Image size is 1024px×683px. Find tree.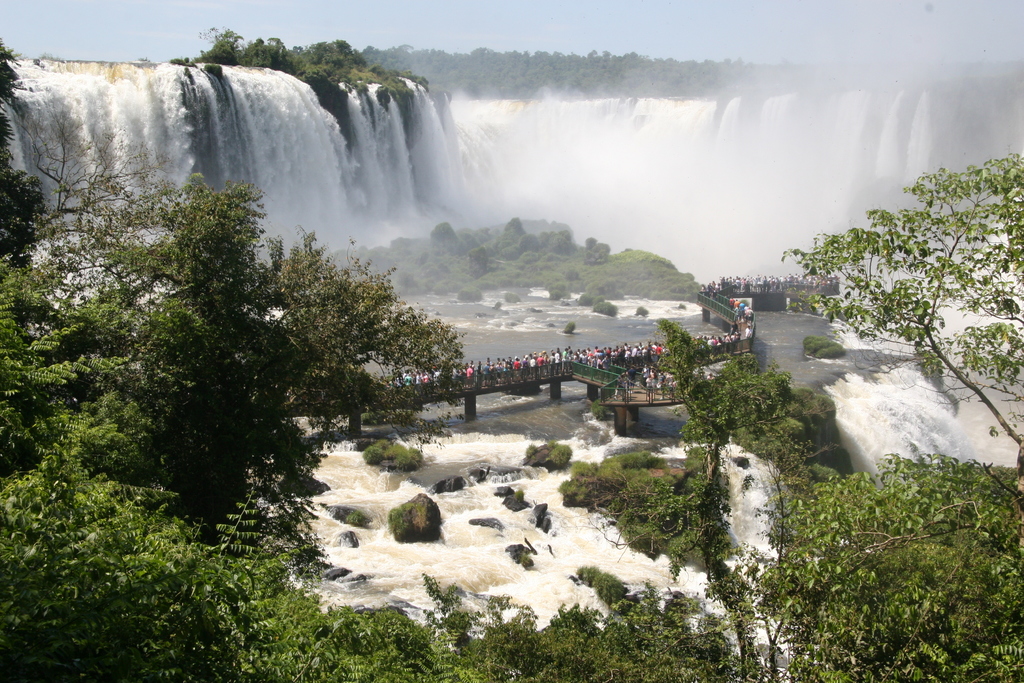
locate(193, 41, 444, 100).
